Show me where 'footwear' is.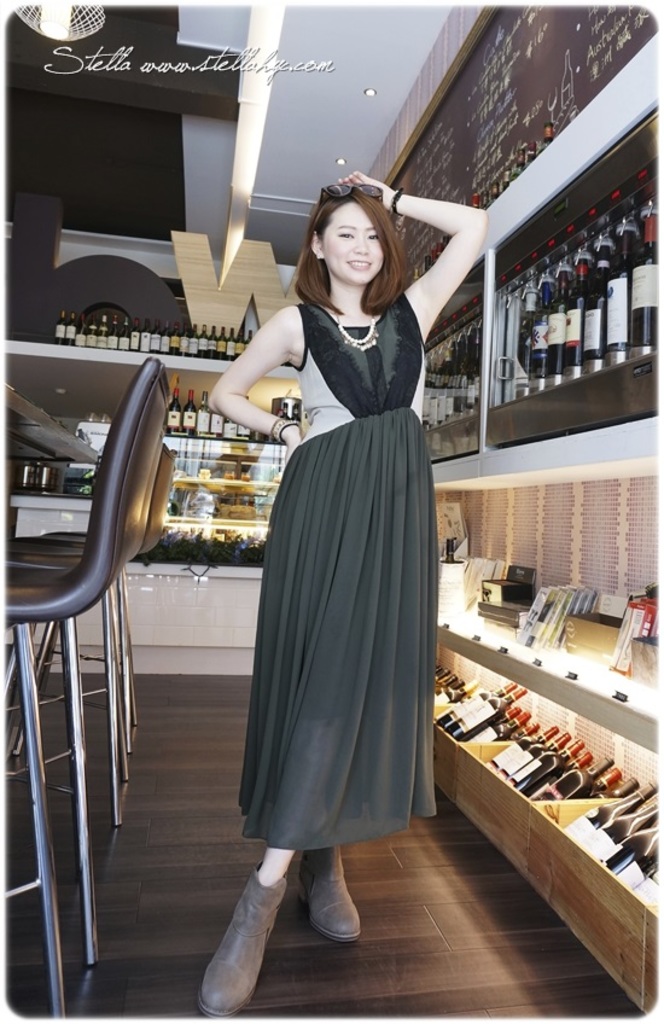
'footwear' is at <region>309, 843, 362, 948</region>.
